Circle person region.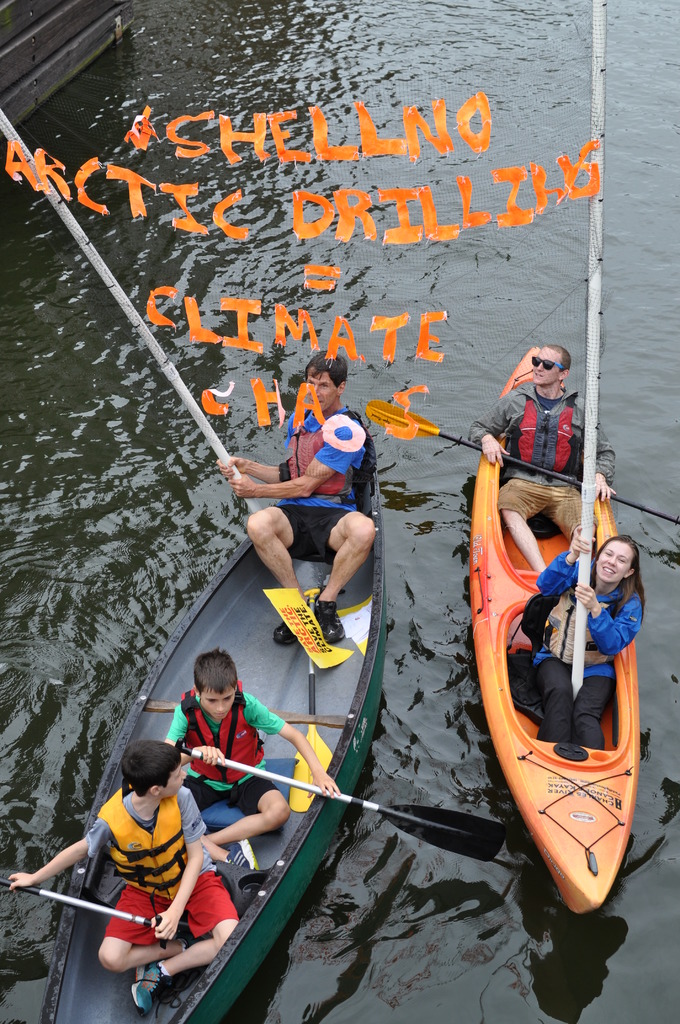
Region: bbox(535, 538, 644, 765).
